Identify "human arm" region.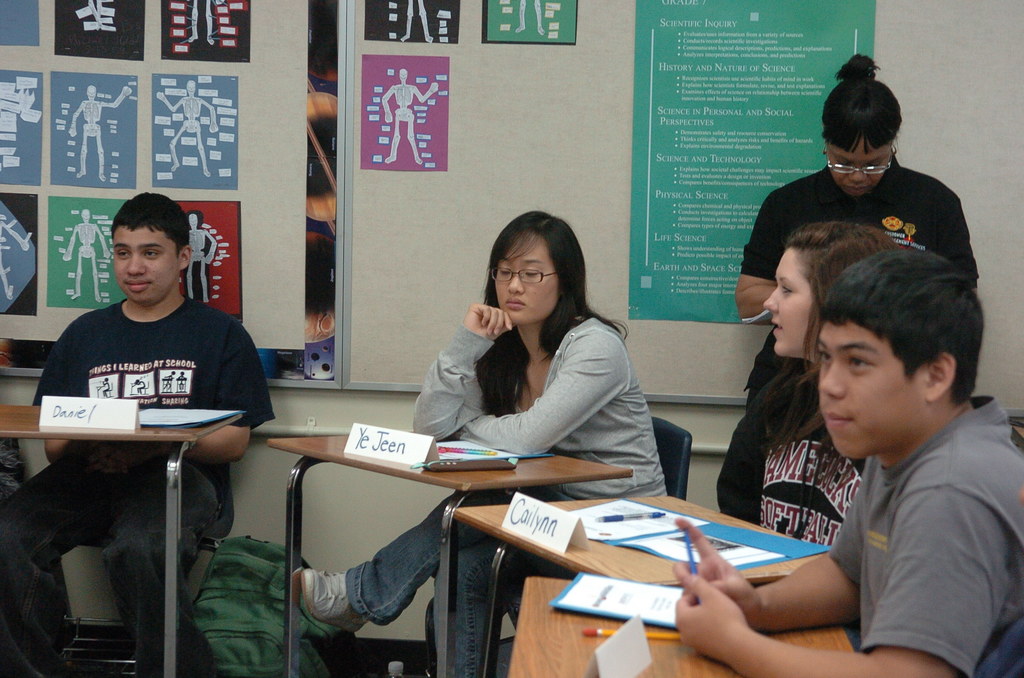
Region: [left=160, top=102, right=173, bottom=105].
